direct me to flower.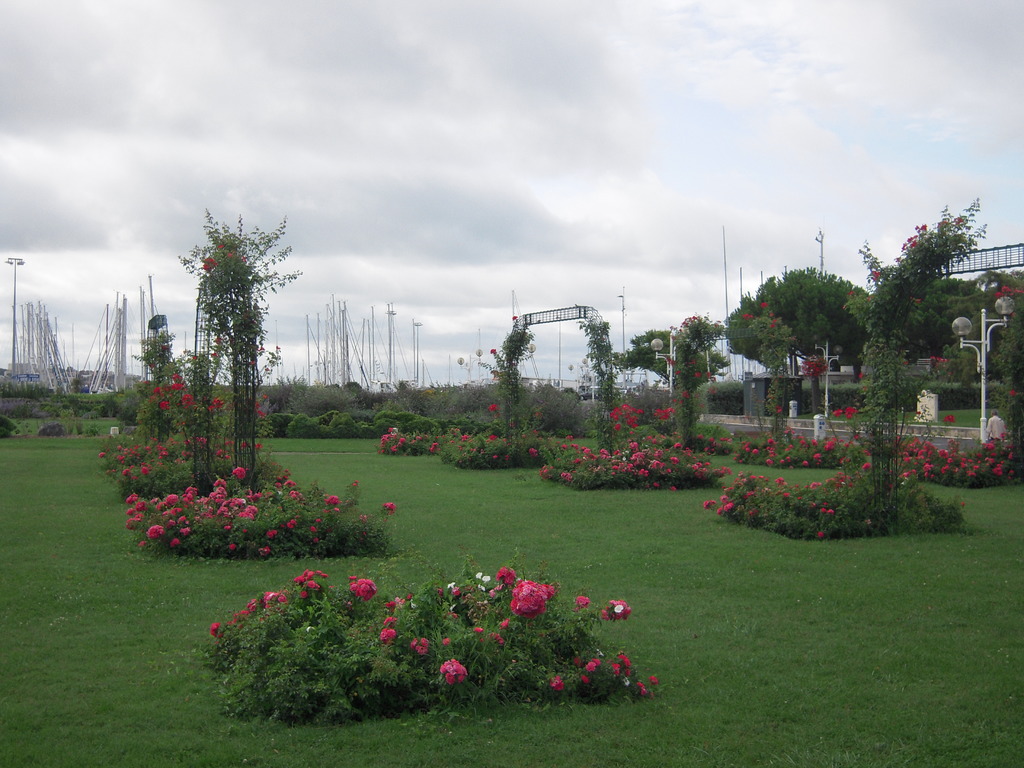
Direction: [998, 285, 1023, 318].
